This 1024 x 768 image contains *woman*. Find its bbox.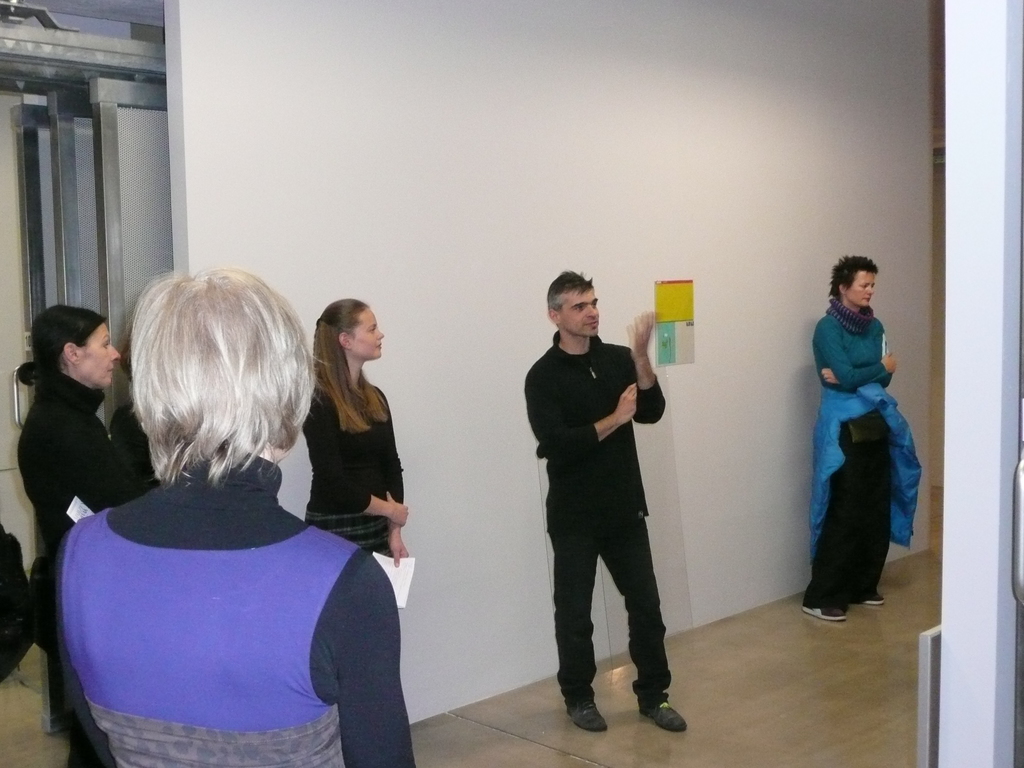
crop(54, 271, 433, 767).
